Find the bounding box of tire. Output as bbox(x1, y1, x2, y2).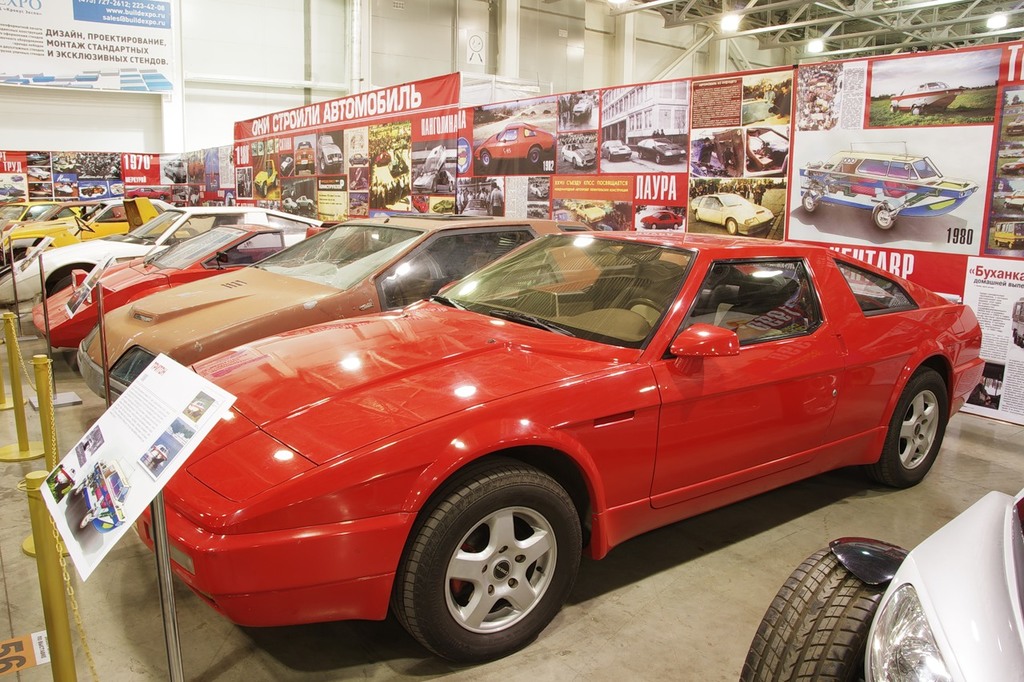
bbox(401, 474, 588, 662).
